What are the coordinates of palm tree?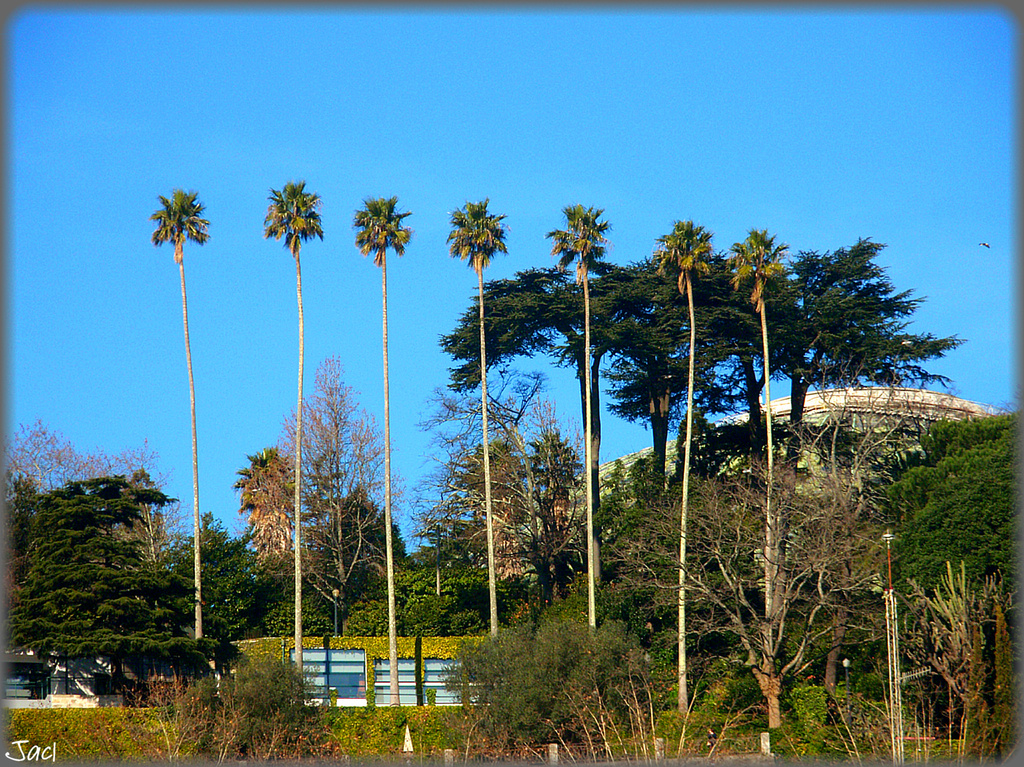
[225, 452, 302, 608].
